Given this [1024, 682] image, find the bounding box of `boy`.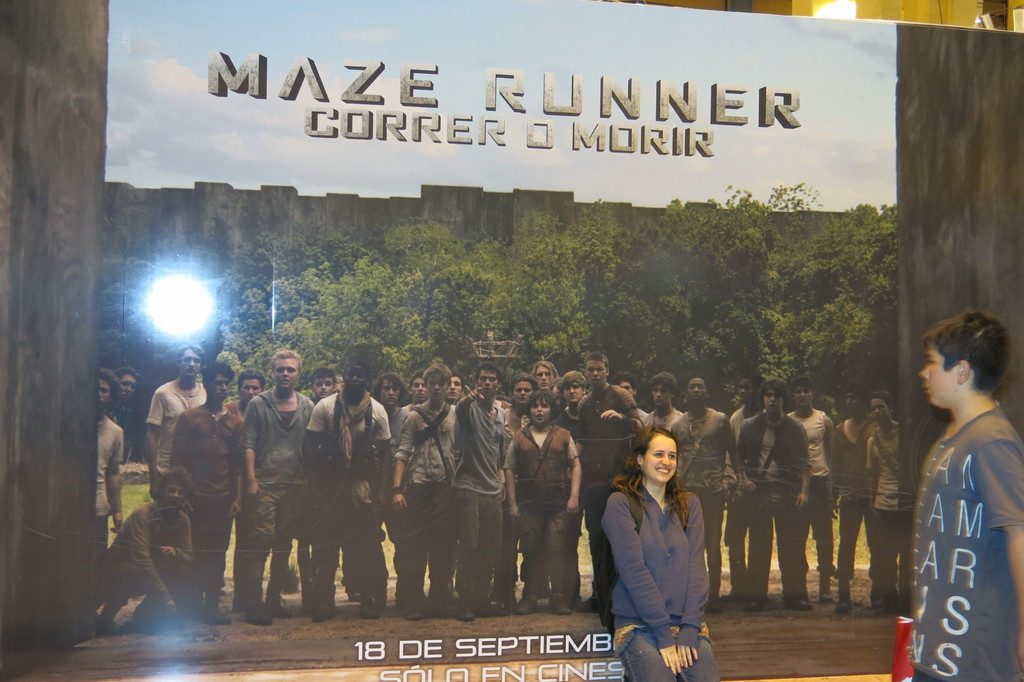
<box>235,371,263,414</box>.
